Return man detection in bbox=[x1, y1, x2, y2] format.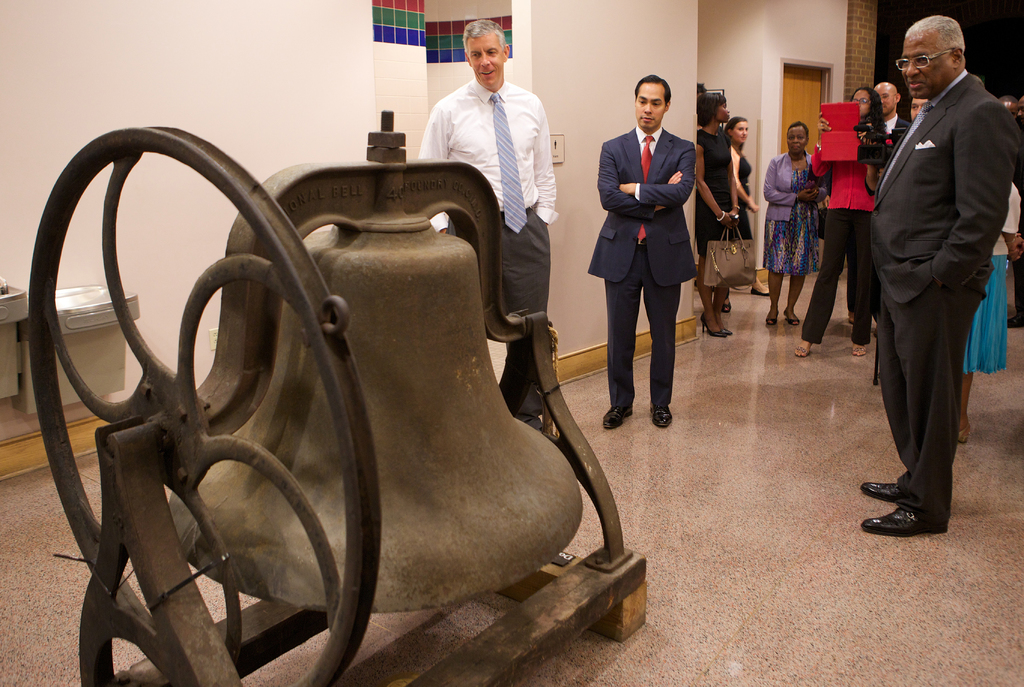
bbox=[855, 0, 1009, 561].
